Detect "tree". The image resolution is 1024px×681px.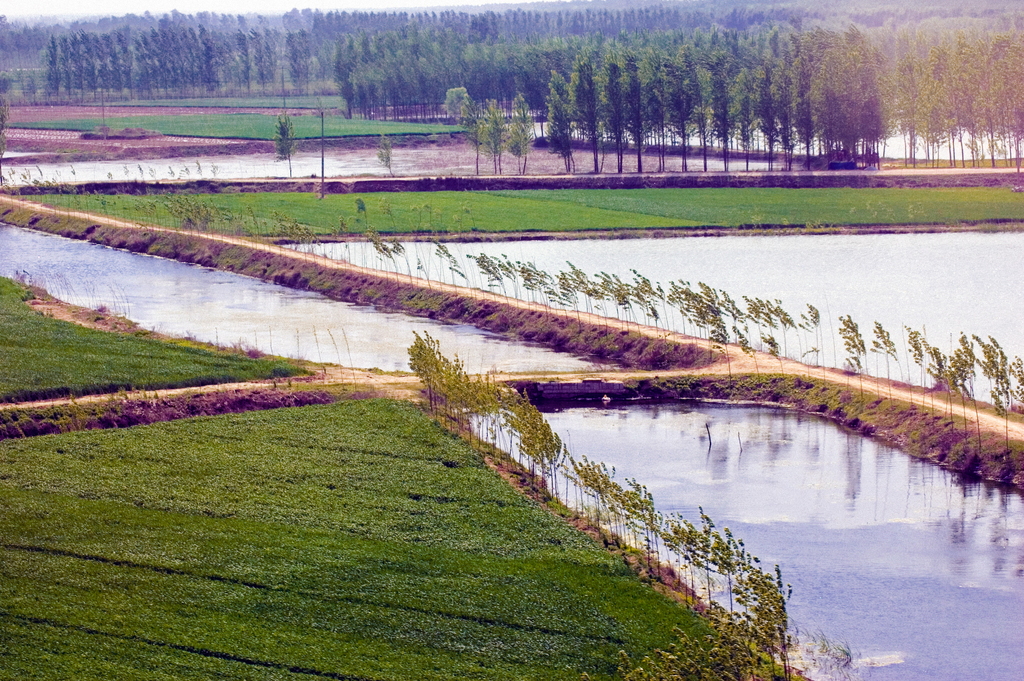
504/10/552/40.
